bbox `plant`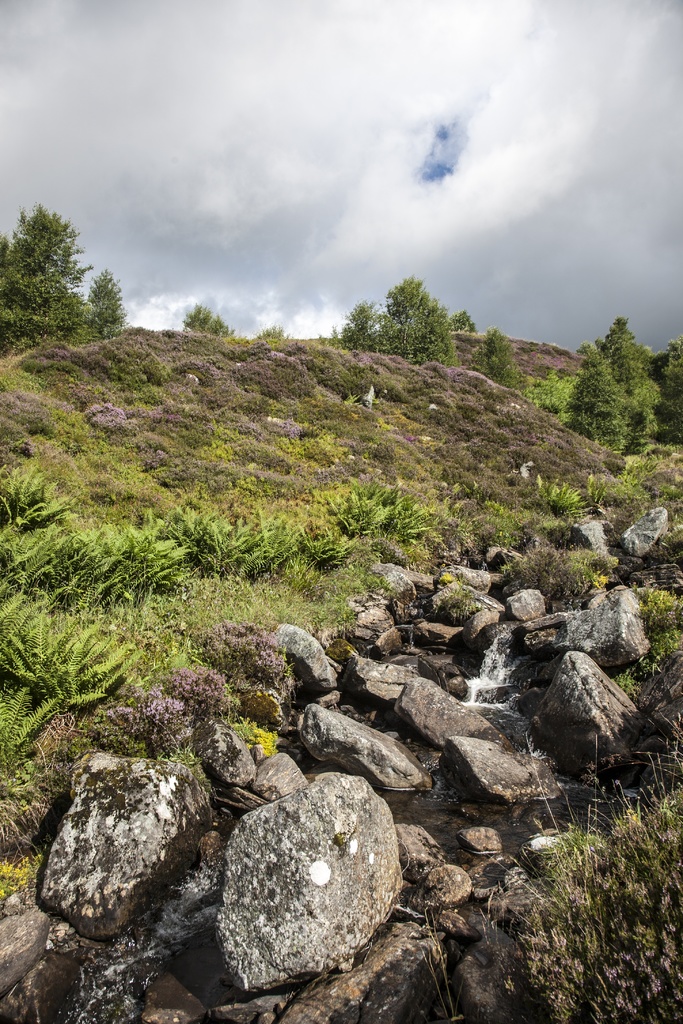
648 568 682 639
